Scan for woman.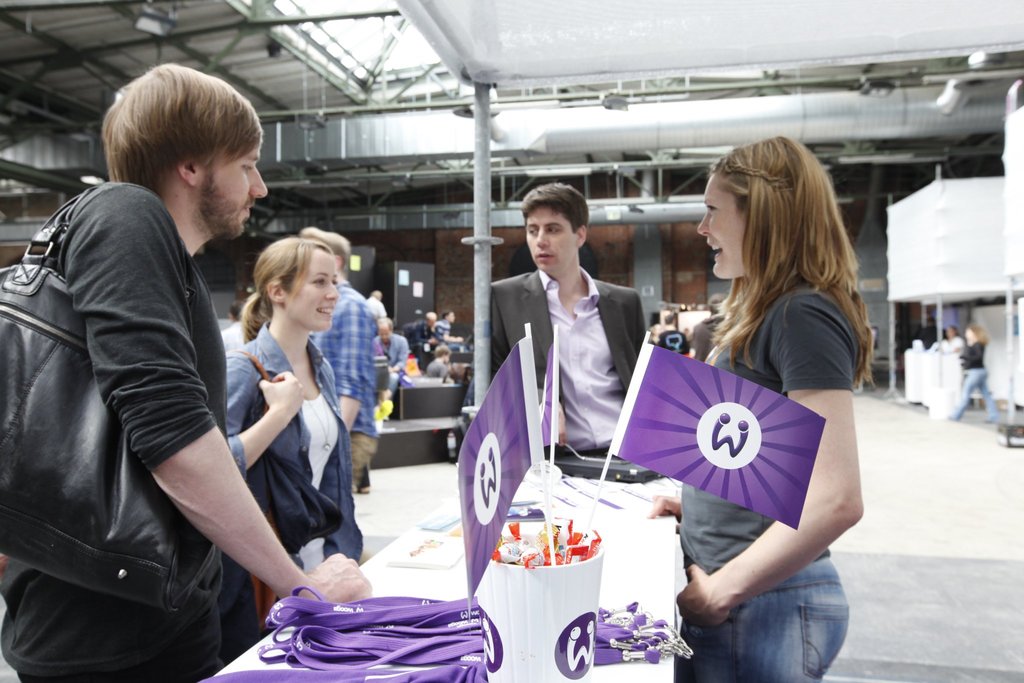
Scan result: left=947, top=318, right=999, bottom=427.
